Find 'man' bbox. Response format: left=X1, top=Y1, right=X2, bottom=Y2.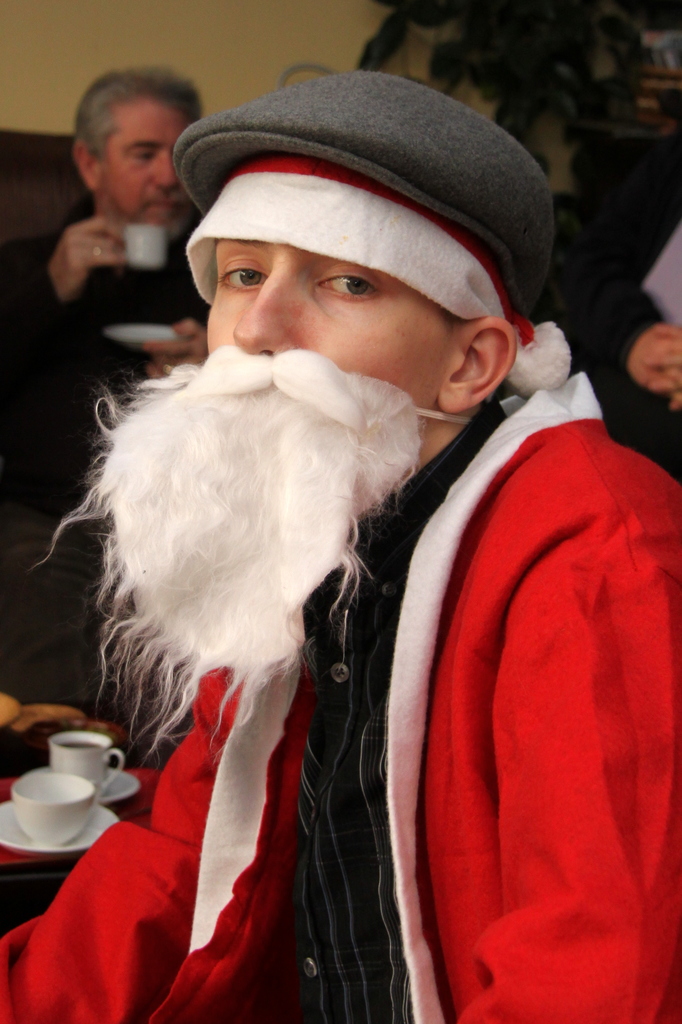
left=0, top=70, right=242, bottom=691.
